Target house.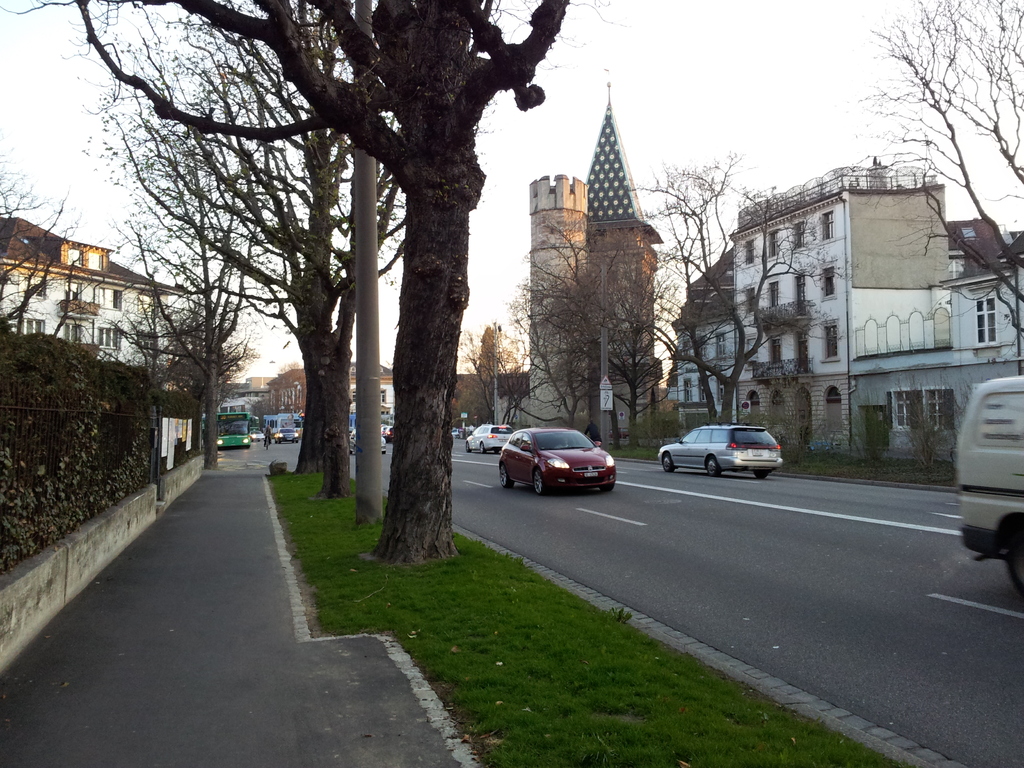
Target region: bbox=[666, 162, 1023, 455].
